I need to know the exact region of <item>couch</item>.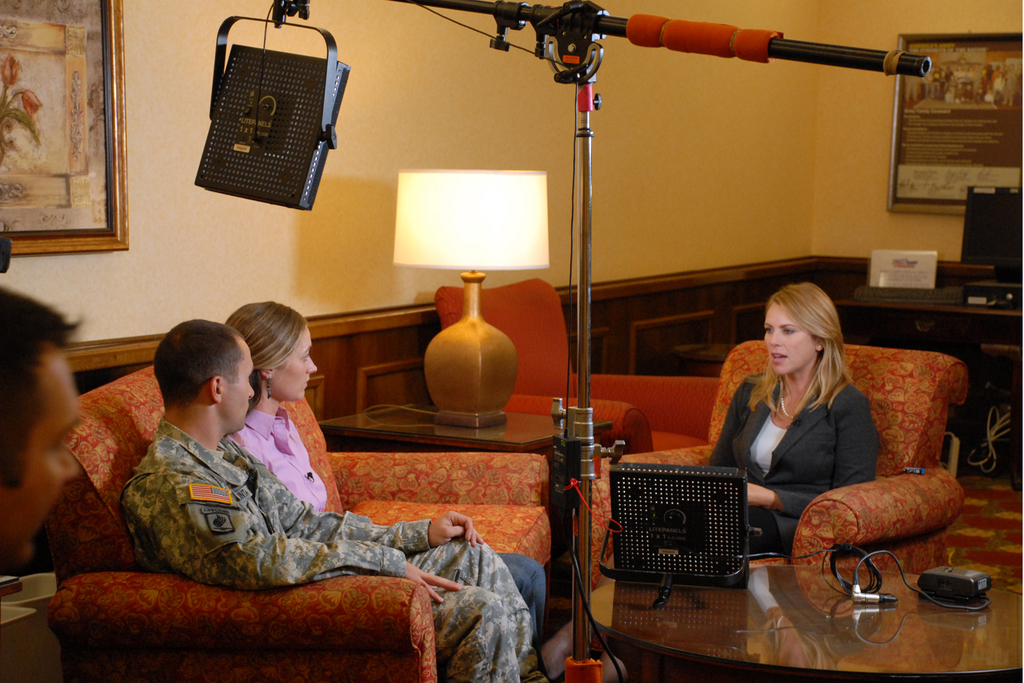
Region: pyautogui.locateOnScreen(20, 356, 555, 682).
